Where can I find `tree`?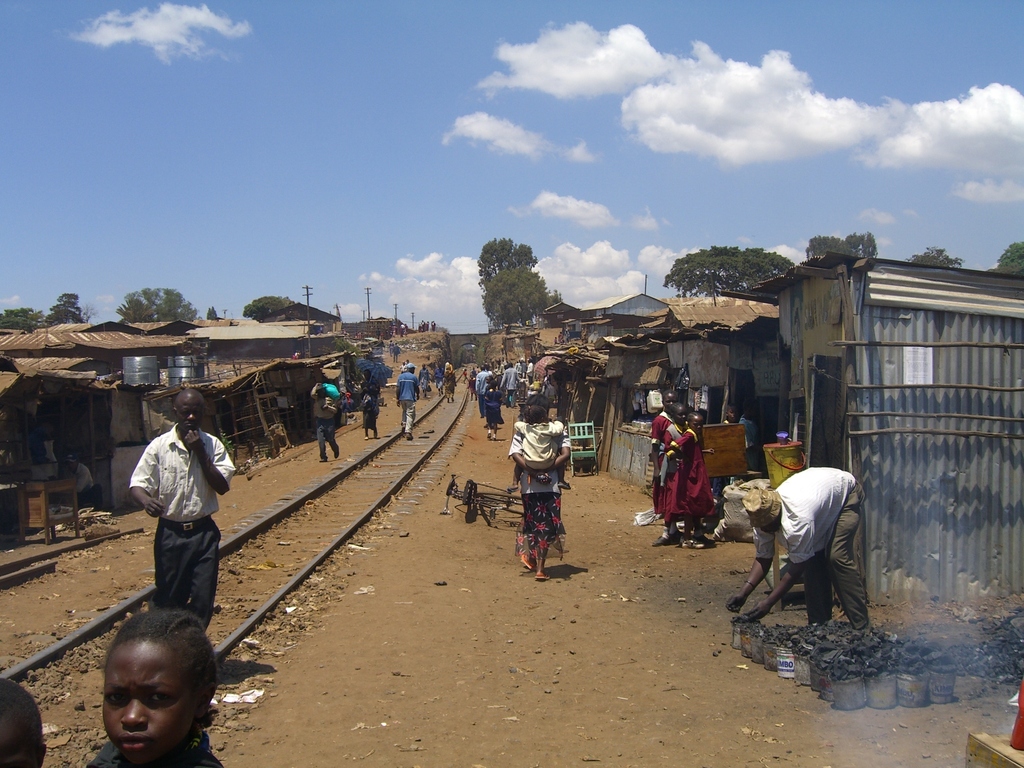
You can find it at (left=903, top=244, right=960, bottom=271).
